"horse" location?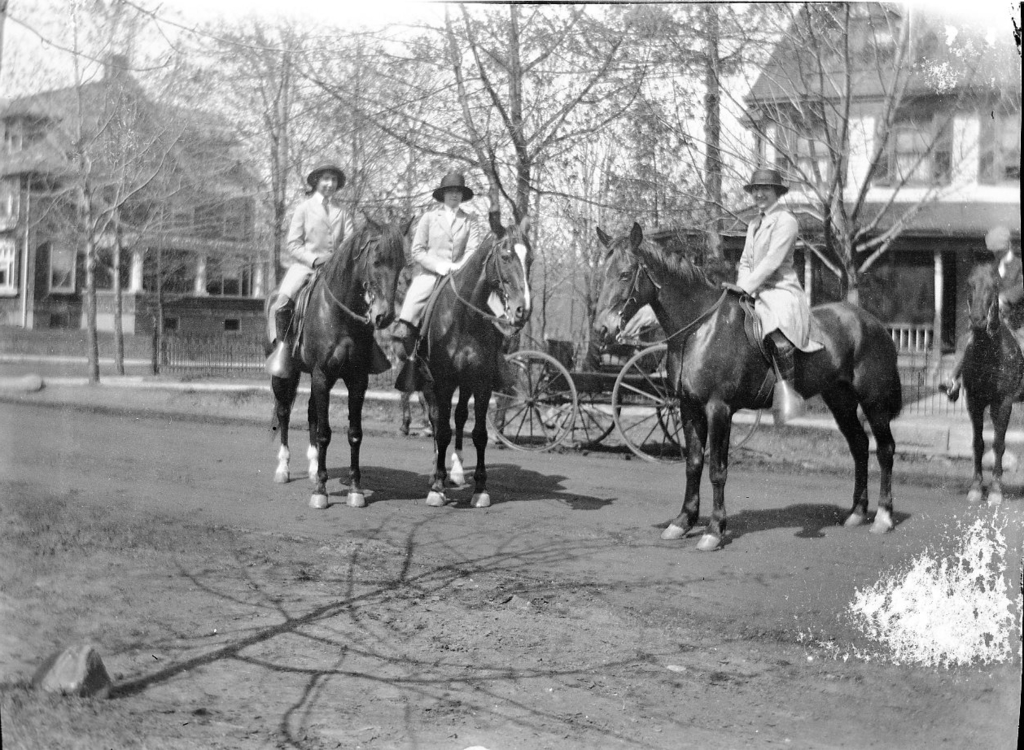
rect(956, 244, 1023, 504)
